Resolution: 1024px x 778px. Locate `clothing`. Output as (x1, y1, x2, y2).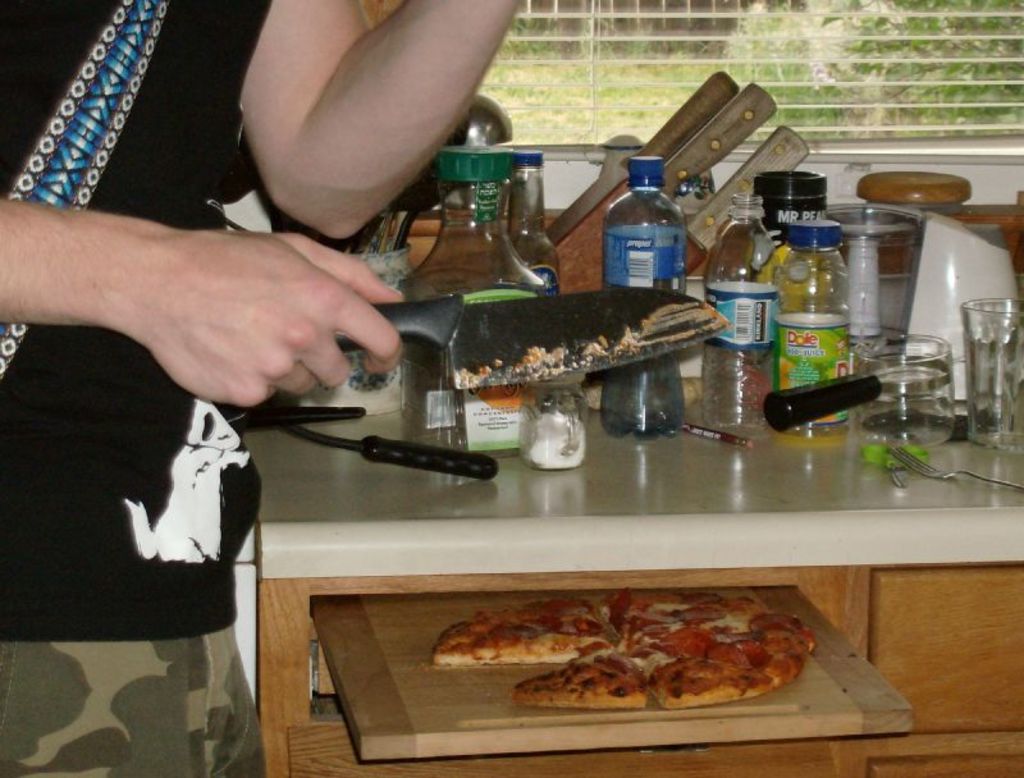
(0, 0, 268, 777).
